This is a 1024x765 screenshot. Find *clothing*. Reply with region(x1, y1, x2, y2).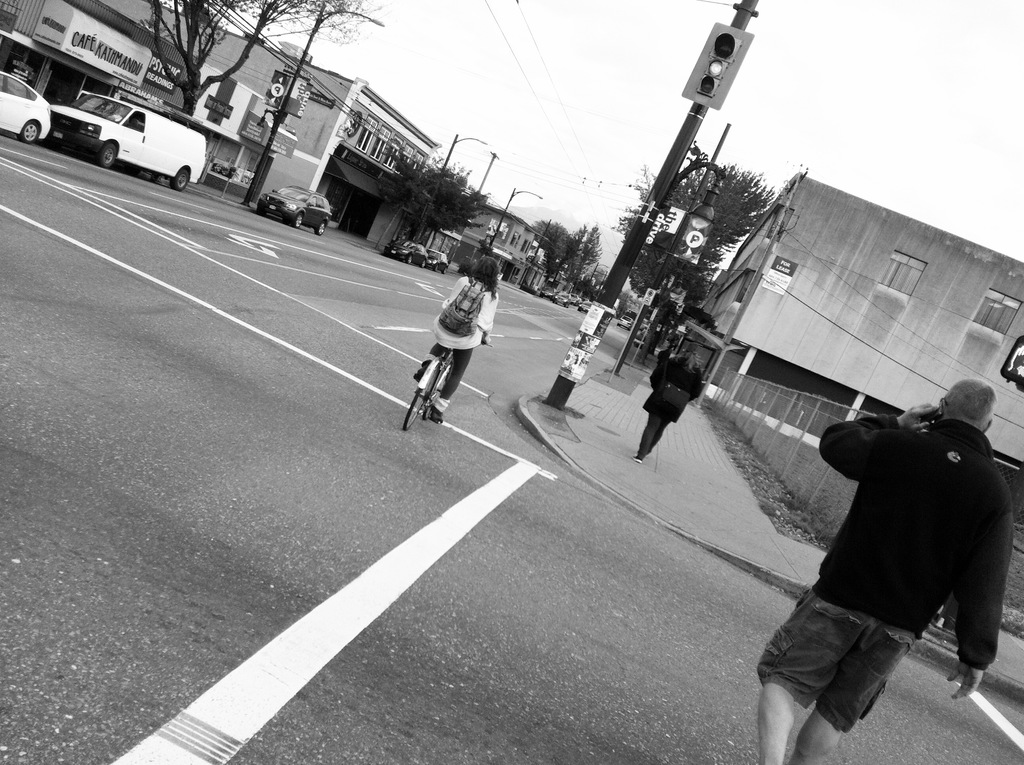
region(755, 423, 1002, 736).
